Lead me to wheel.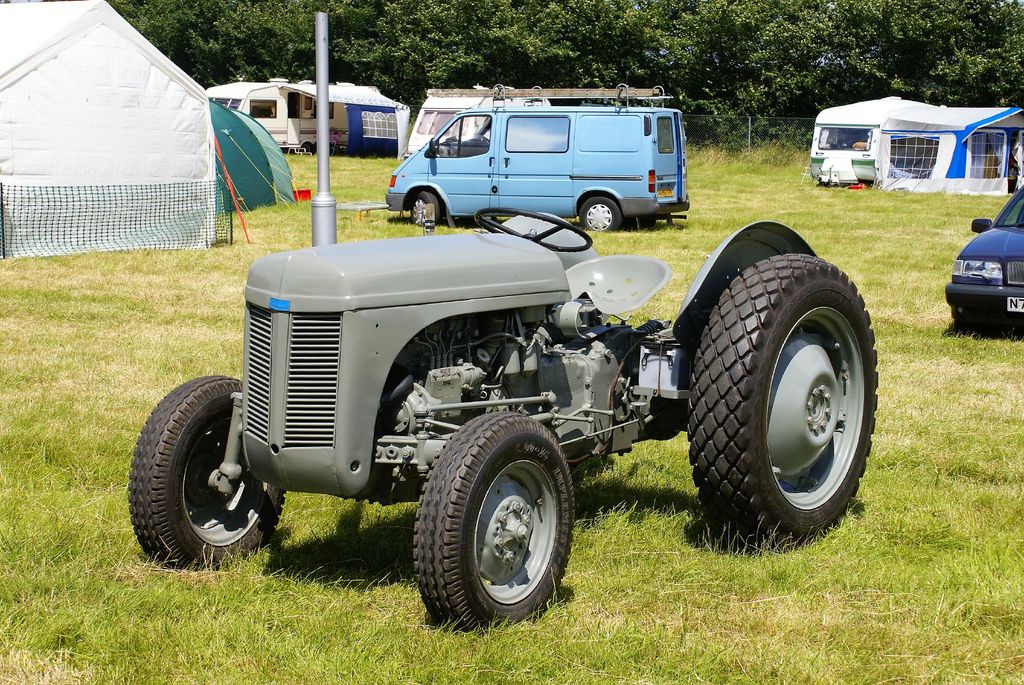
Lead to box(583, 198, 621, 232).
